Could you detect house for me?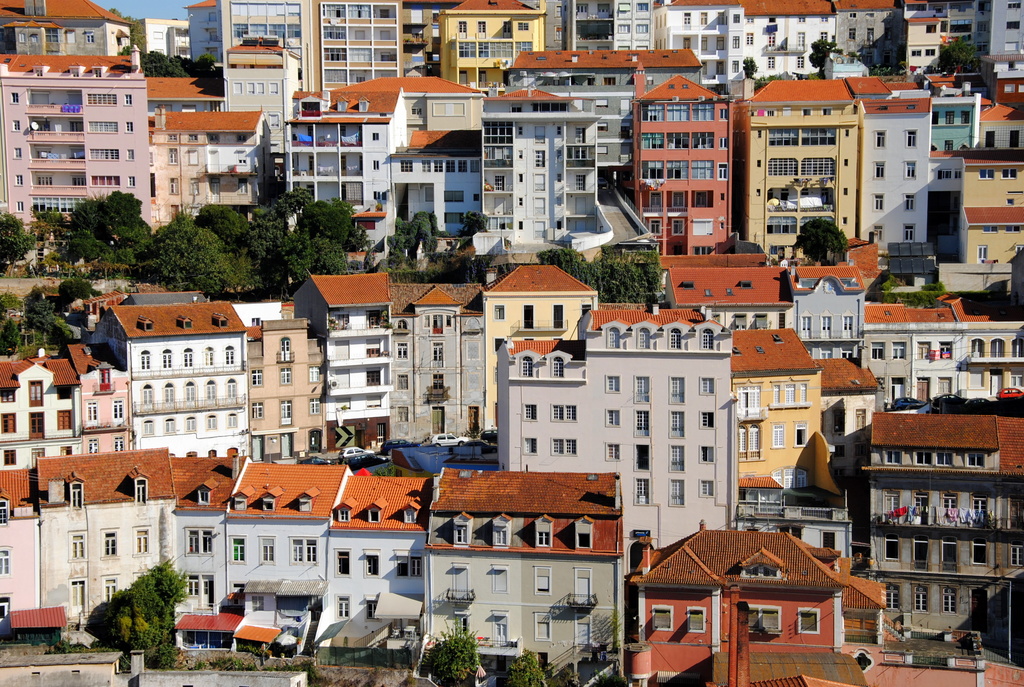
Detection result: region(627, 521, 897, 670).
